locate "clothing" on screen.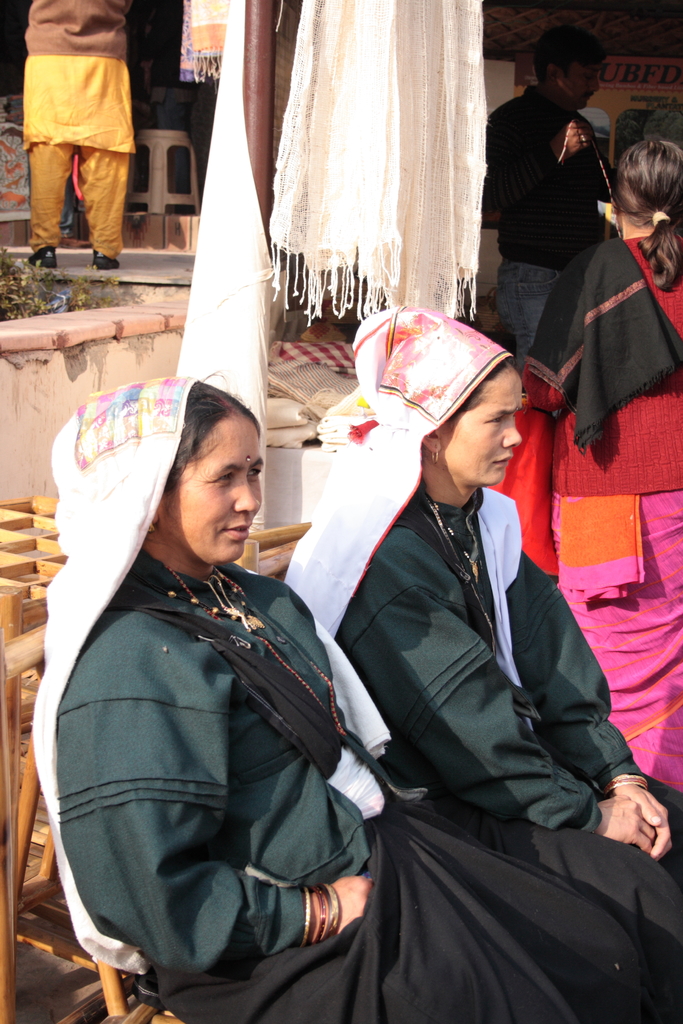
On screen at crop(32, 369, 673, 1023).
